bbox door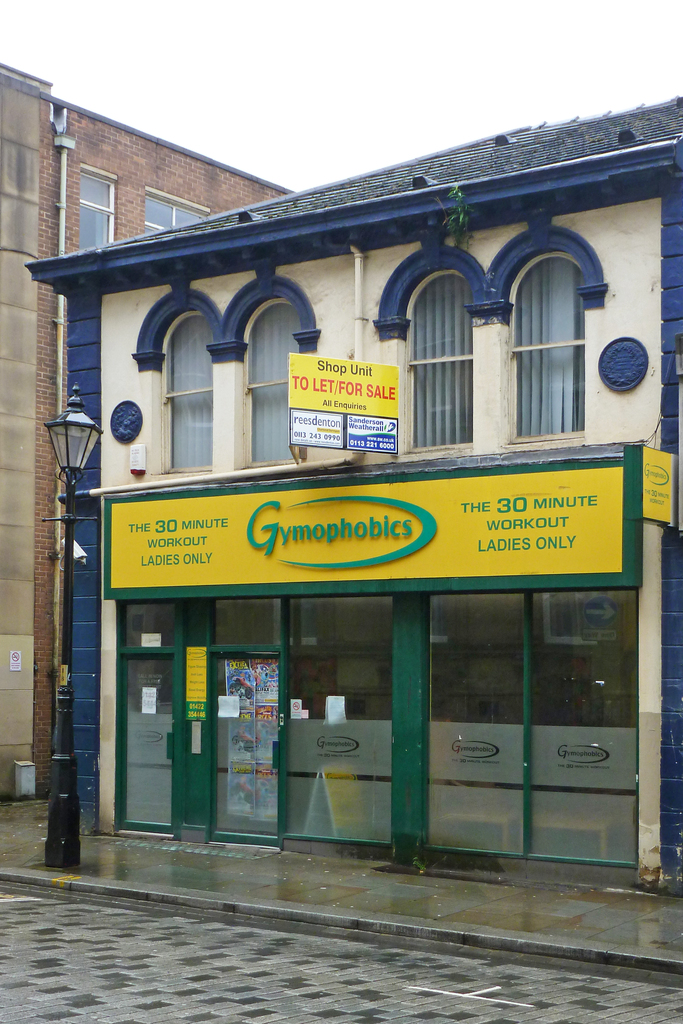
l=212, t=653, r=279, b=846
